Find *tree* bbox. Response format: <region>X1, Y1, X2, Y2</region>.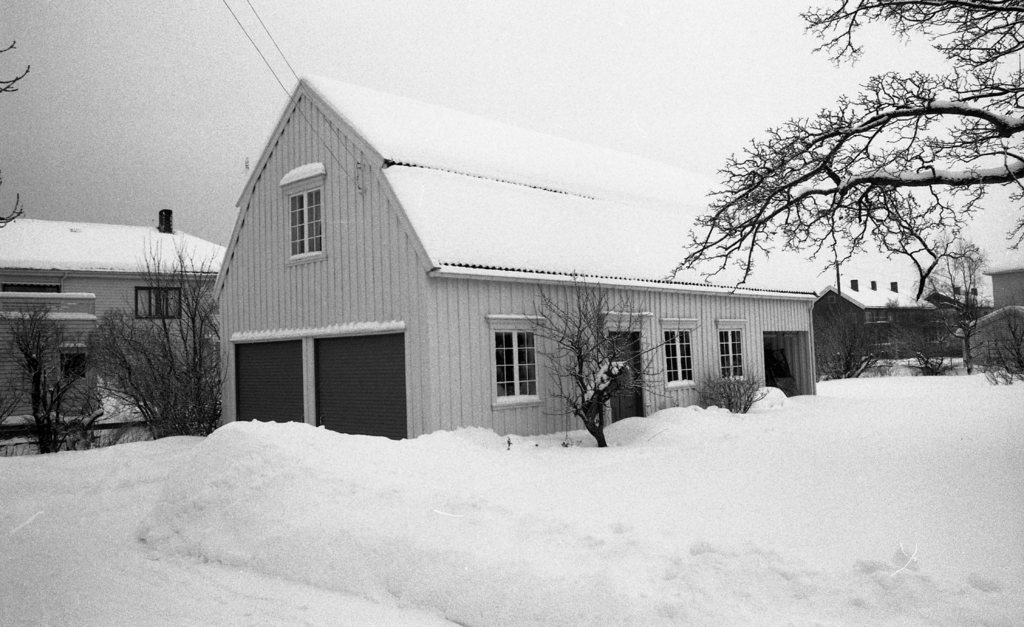
<region>515, 270, 650, 442</region>.
